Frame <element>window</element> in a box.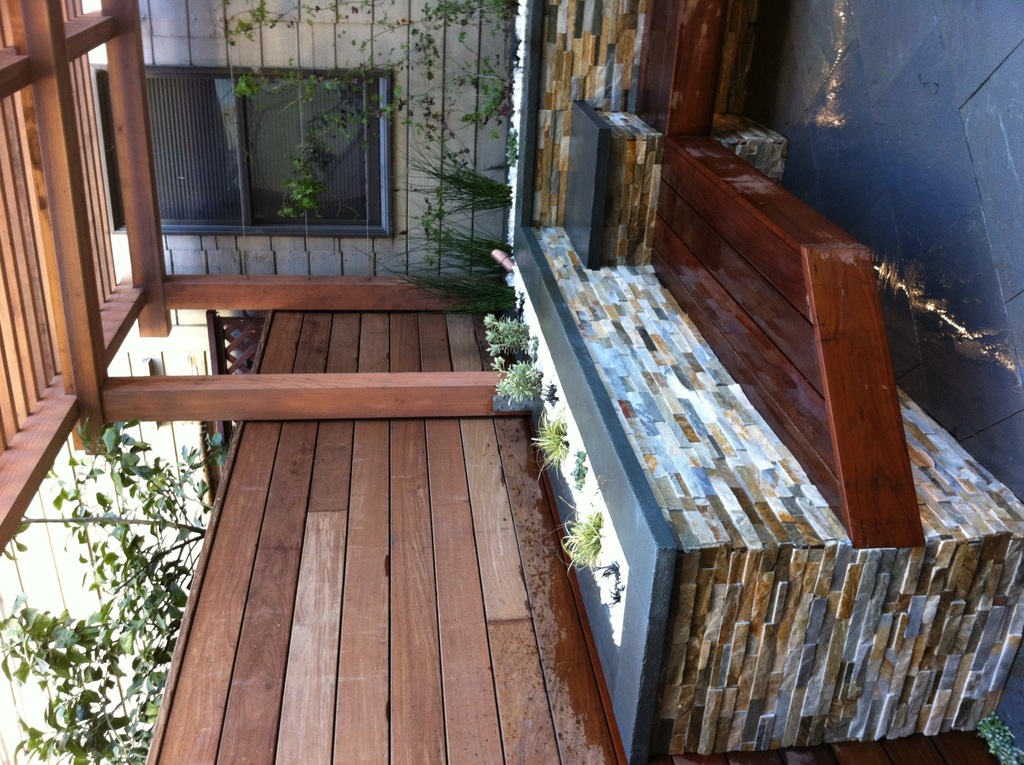
detection(92, 56, 399, 232).
